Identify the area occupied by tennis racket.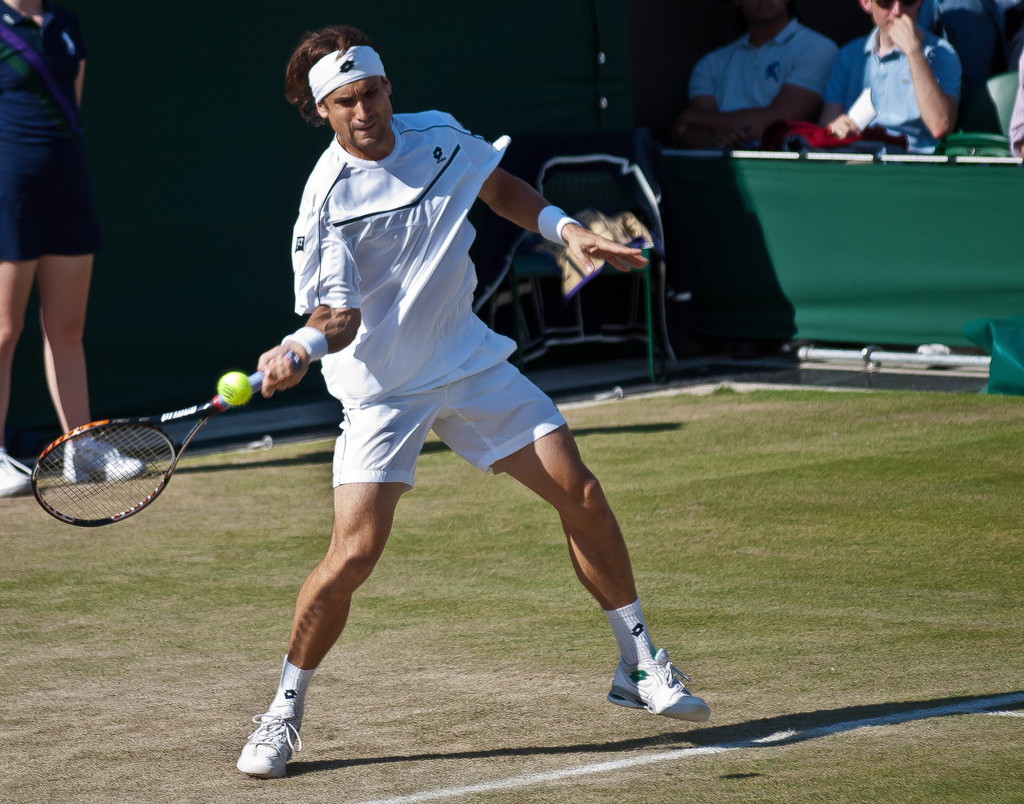
Area: {"x1": 29, "y1": 348, "x2": 307, "y2": 529}.
